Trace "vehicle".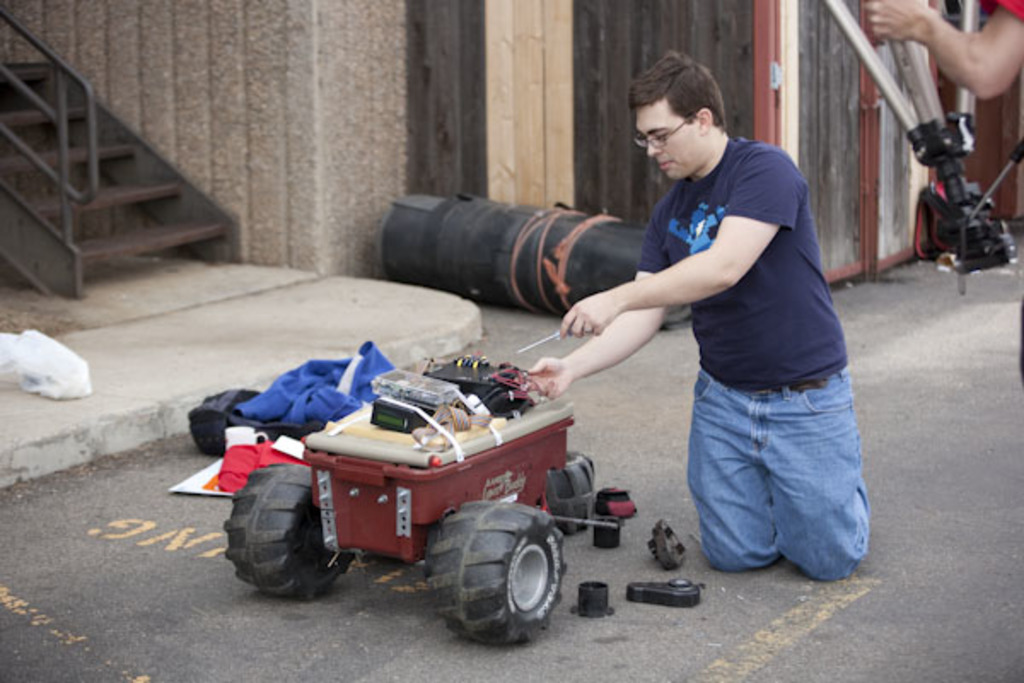
Traced to 224, 352, 573, 651.
